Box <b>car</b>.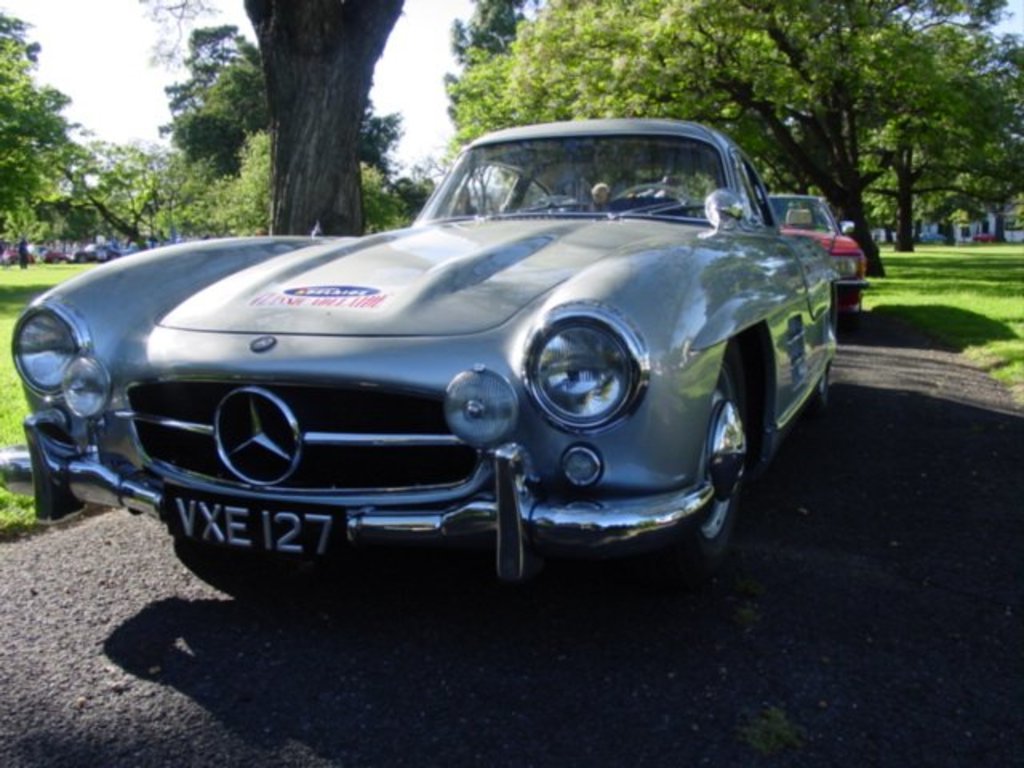
detection(973, 230, 995, 242).
